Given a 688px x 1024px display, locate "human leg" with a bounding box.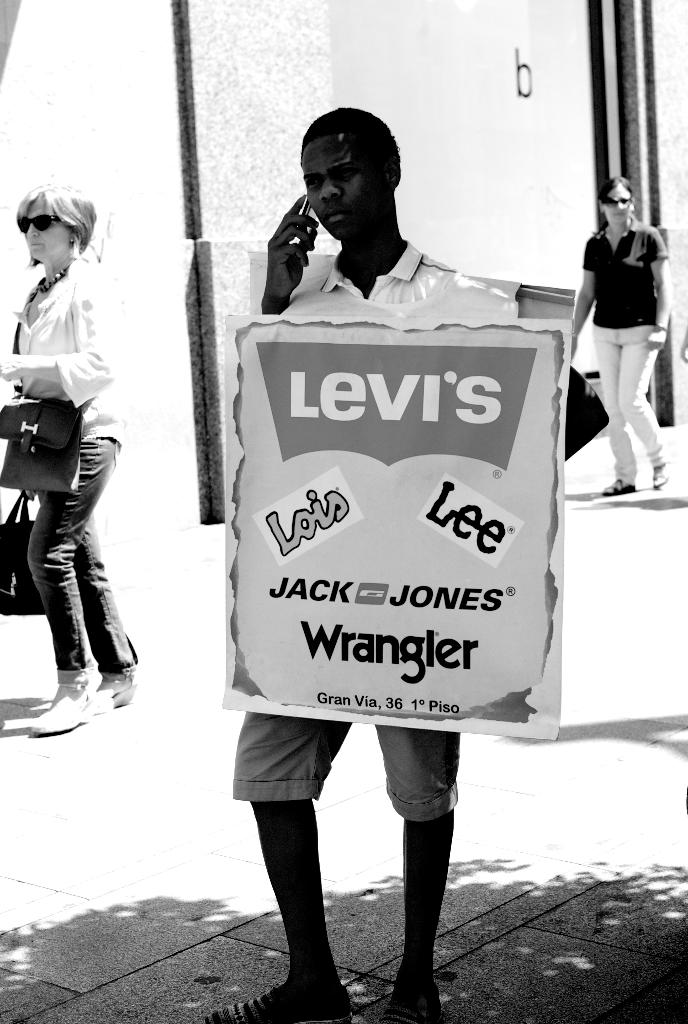
Located: (92, 505, 137, 719).
